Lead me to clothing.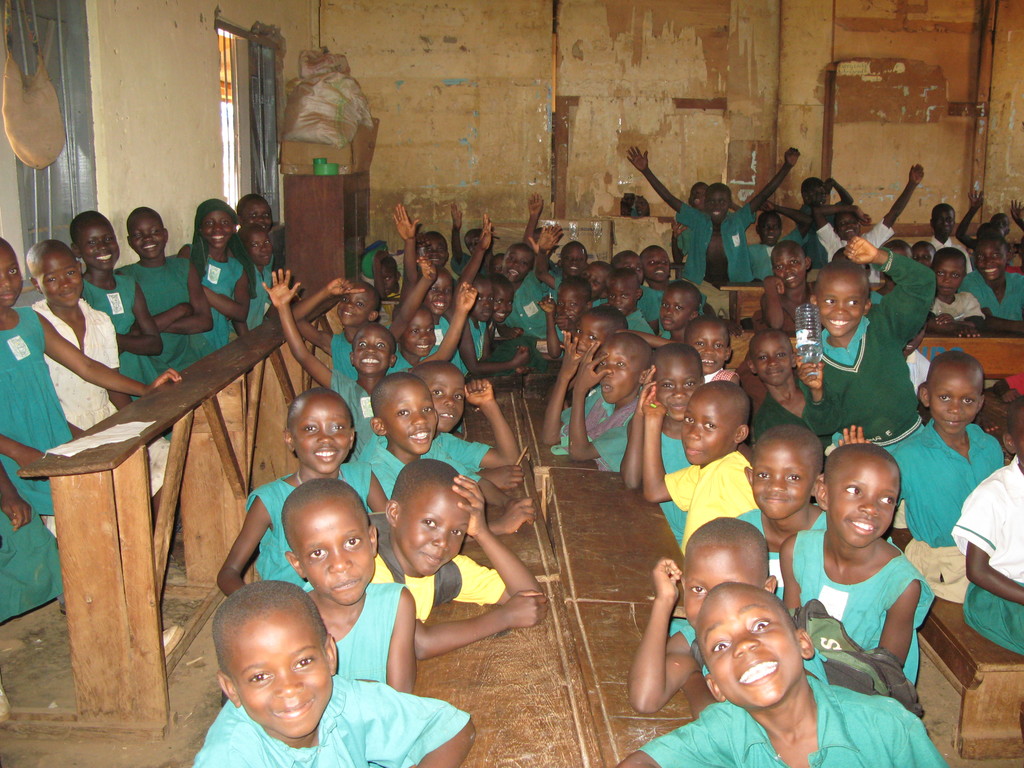
Lead to [left=73, top=276, right=163, bottom=405].
